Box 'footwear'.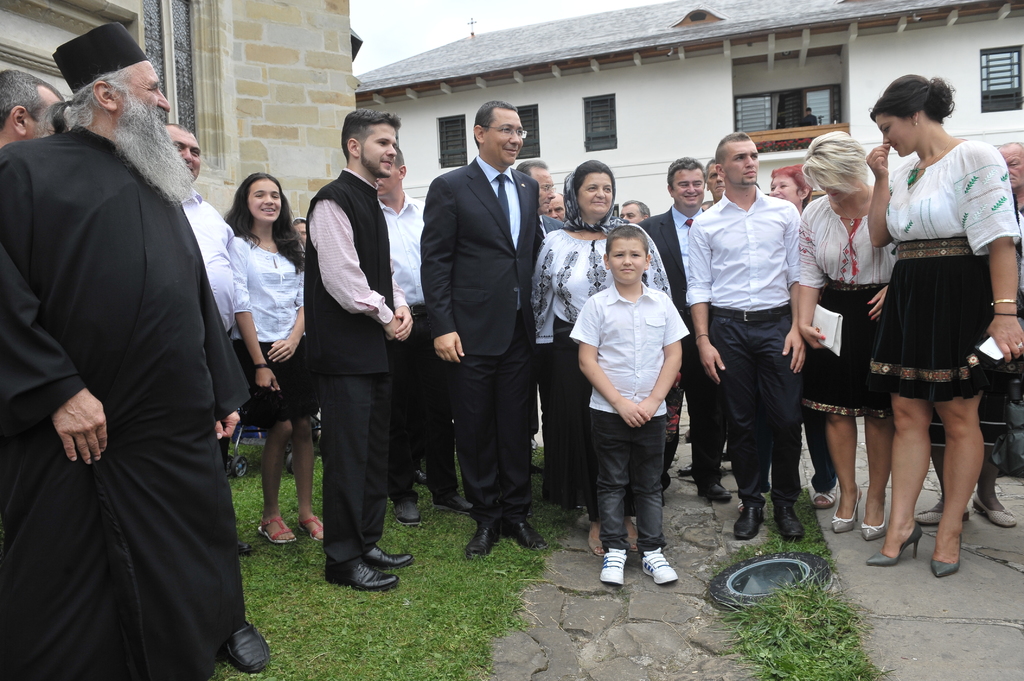
360, 541, 414, 571.
